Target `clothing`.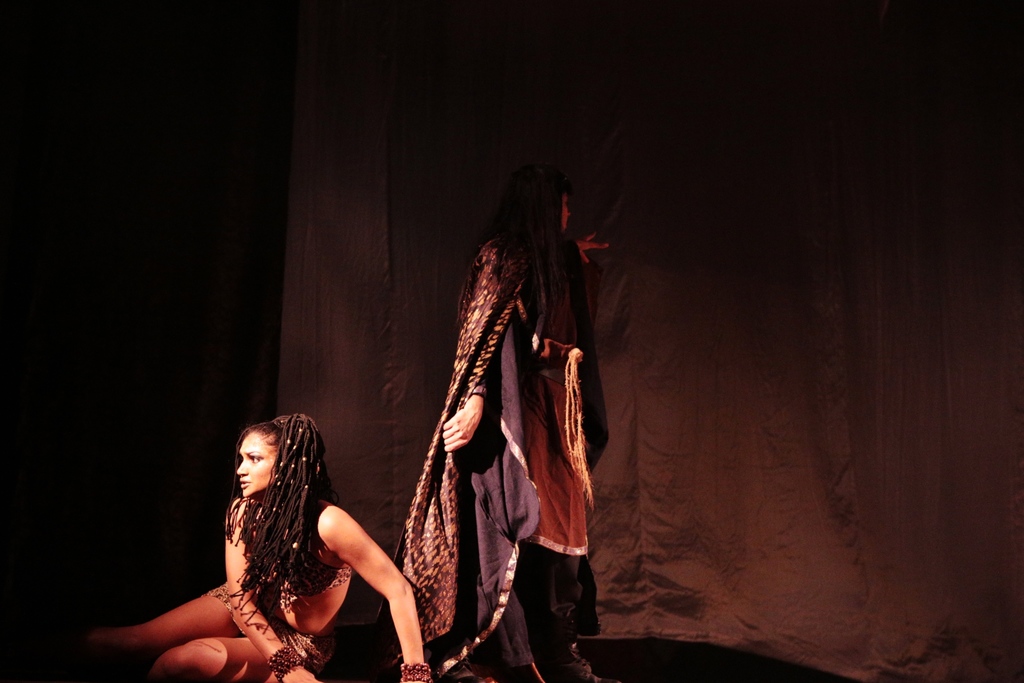
Target region: [237, 494, 362, 603].
